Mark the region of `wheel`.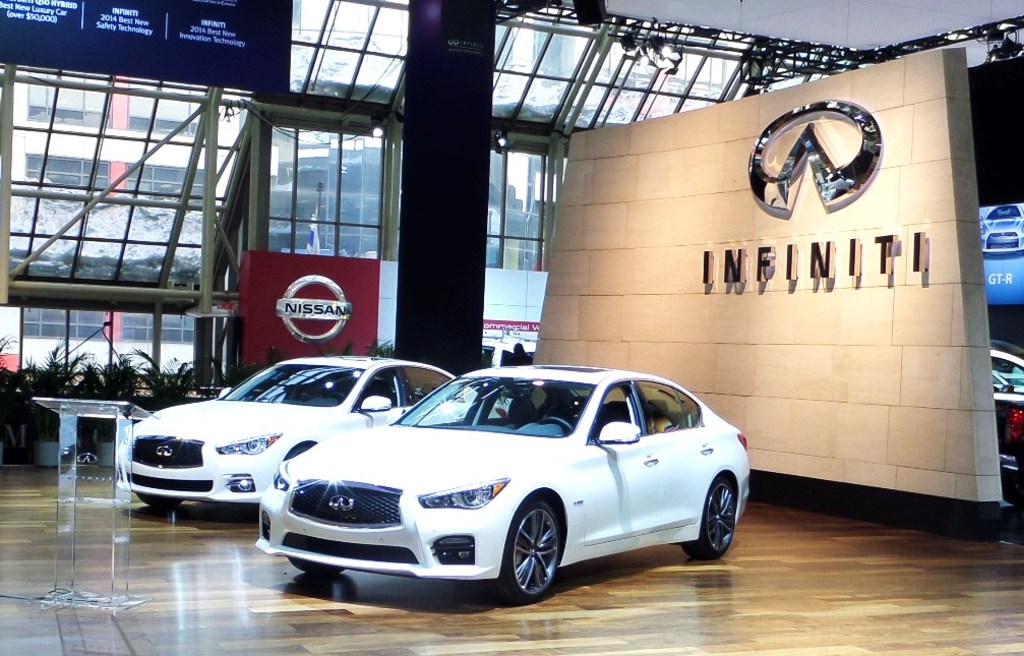
Region: bbox=[293, 555, 349, 575].
